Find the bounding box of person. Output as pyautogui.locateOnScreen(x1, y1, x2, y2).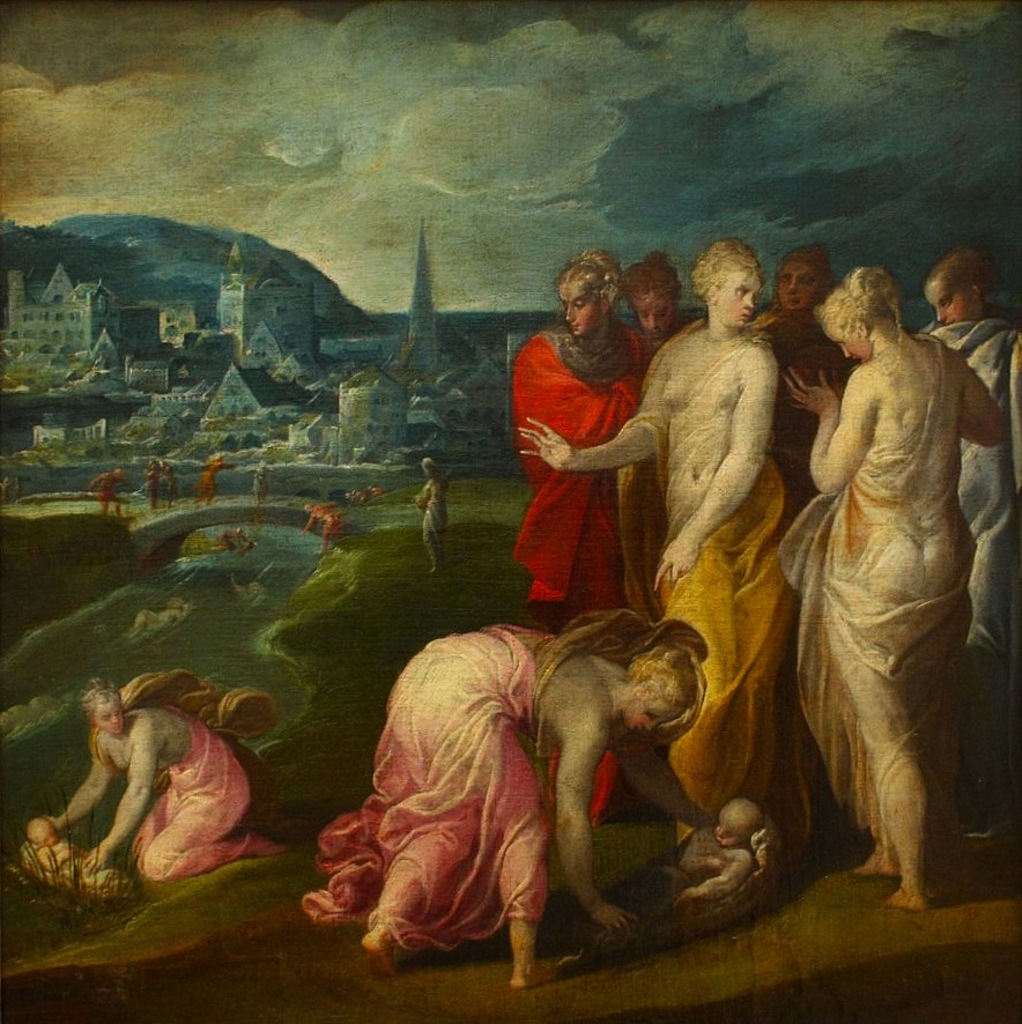
pyautogui.locateOnScreen(146, 462, 165, 505).
